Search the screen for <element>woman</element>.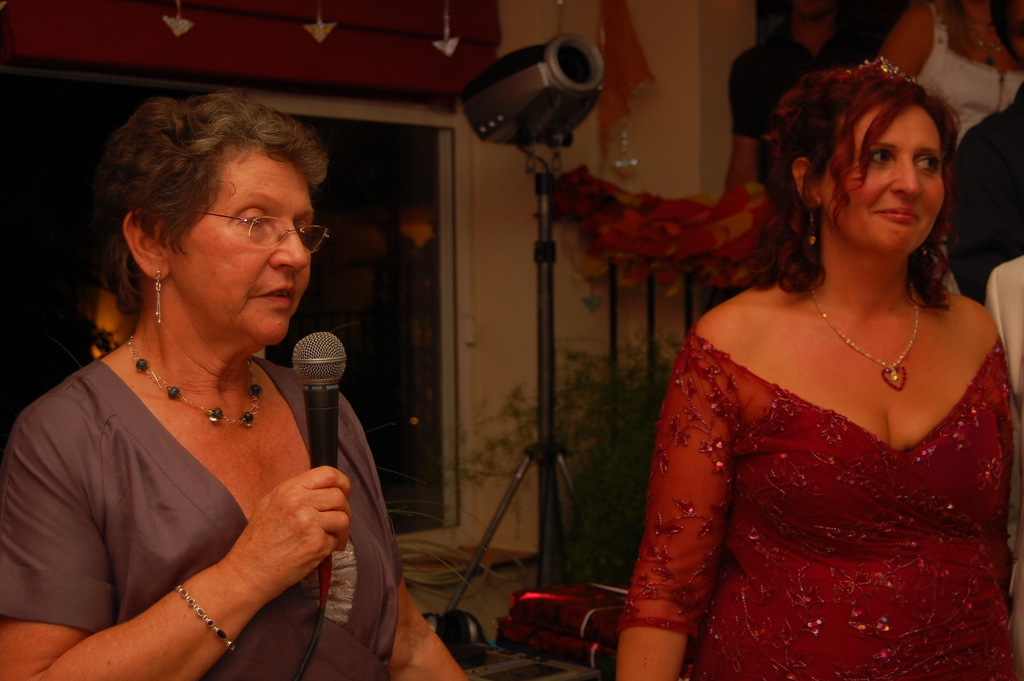
Found at locate(615, 65, 1023, 680).
